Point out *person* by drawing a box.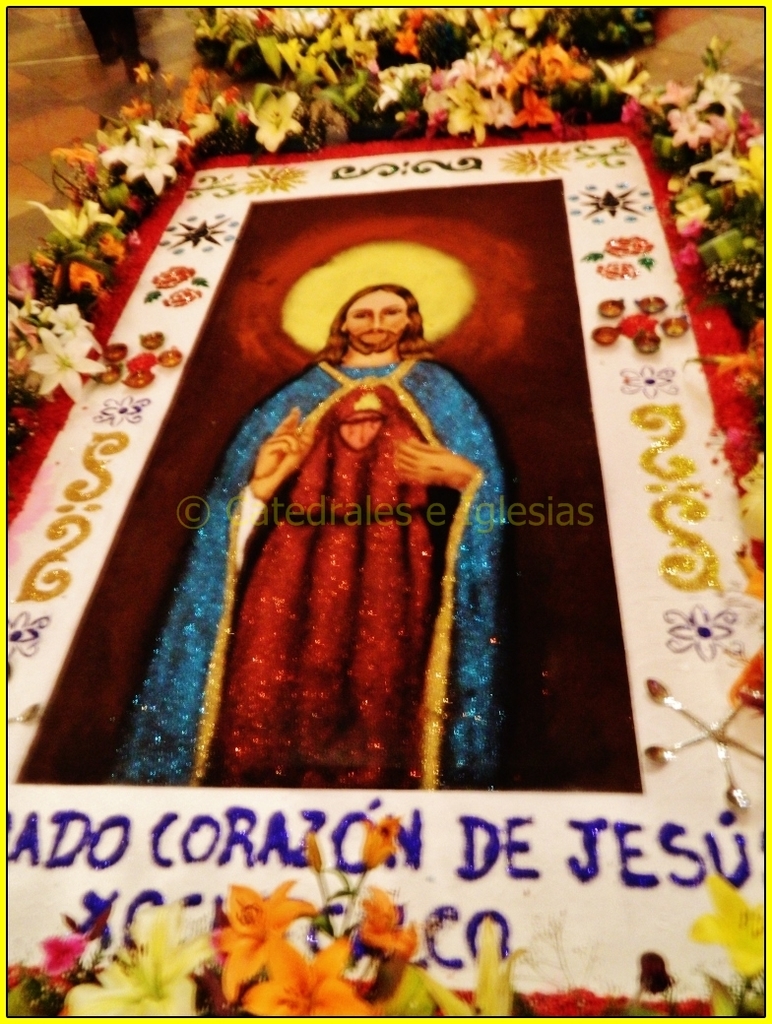
bbox=(111, 283, 510, 788).
